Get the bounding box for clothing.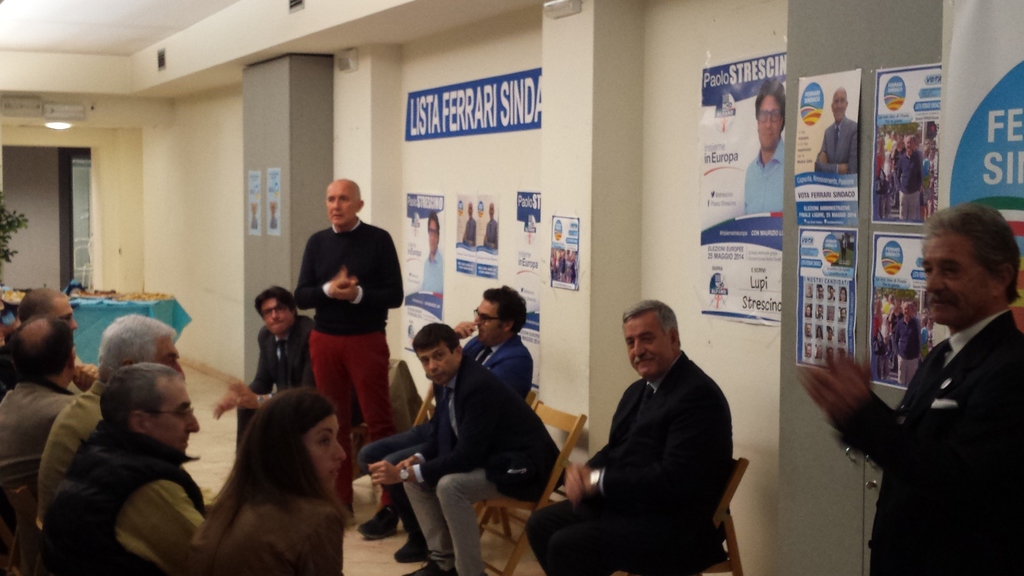
pyautogui.locateOnScreen(874, 308, 884, 380).
